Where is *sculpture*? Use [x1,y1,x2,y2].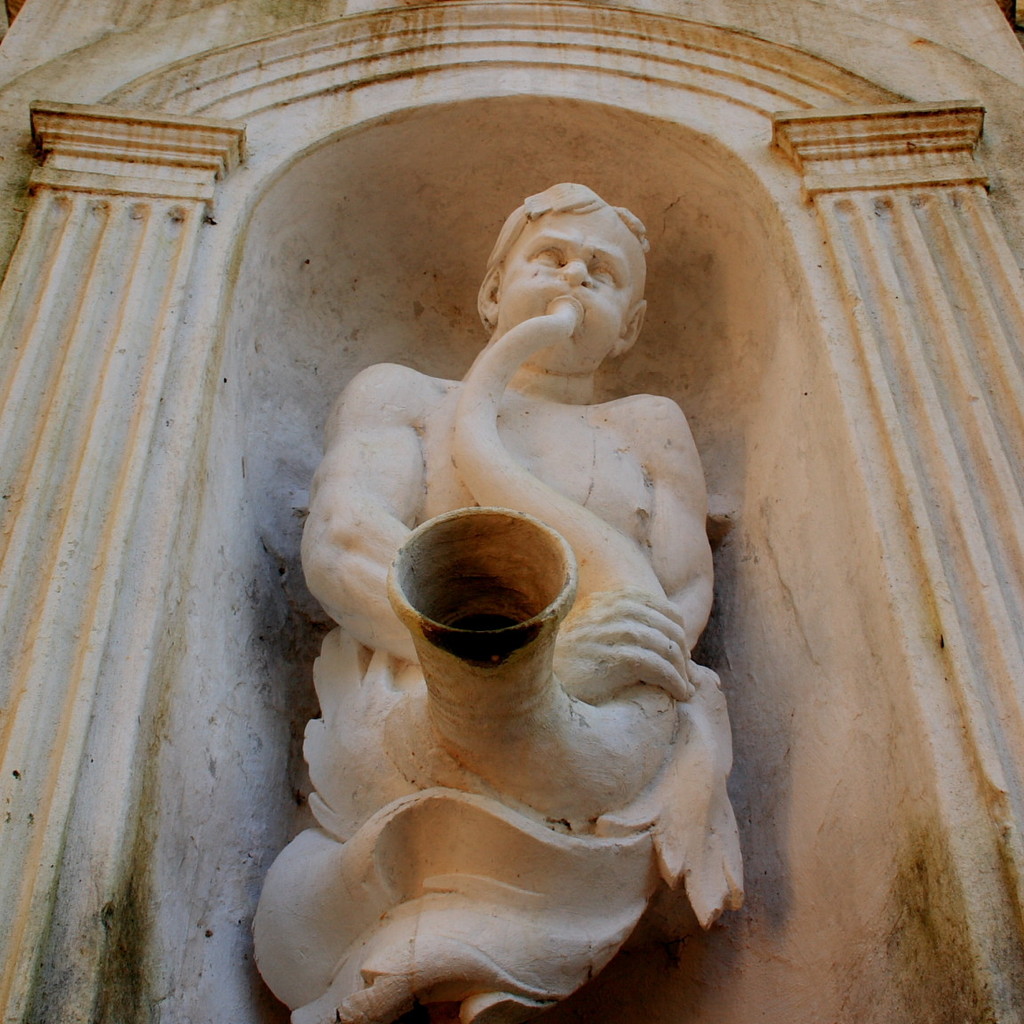
[267,186,778,1023].
